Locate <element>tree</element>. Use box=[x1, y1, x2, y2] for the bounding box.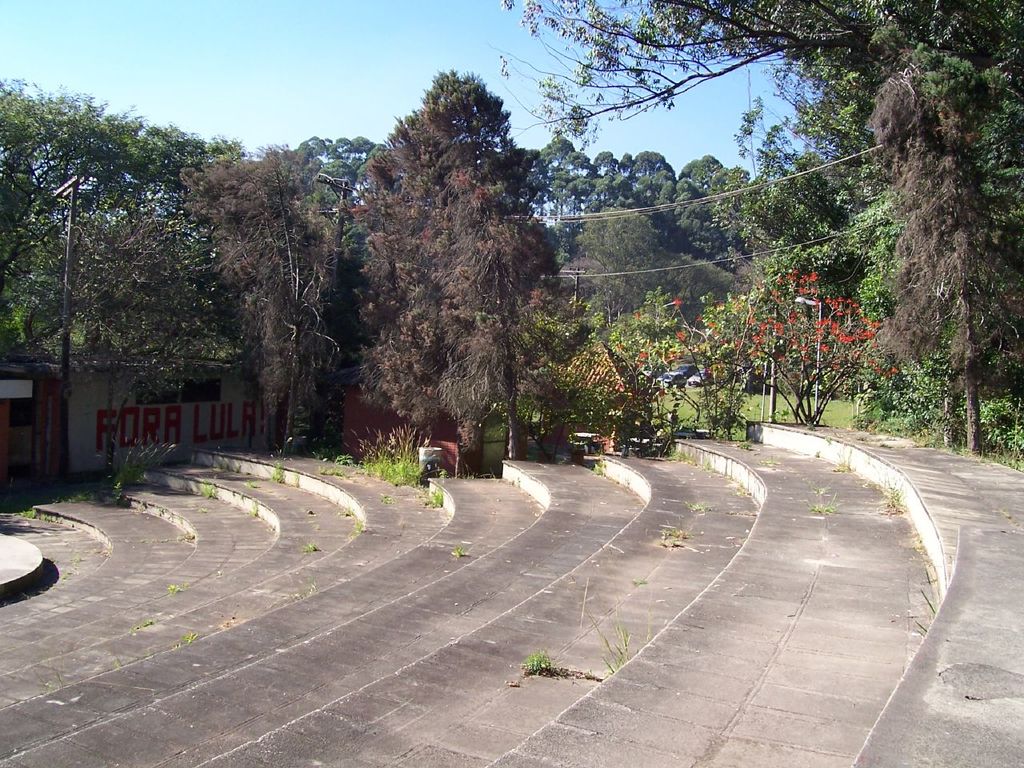
box=[354, 74, 567, 471].
